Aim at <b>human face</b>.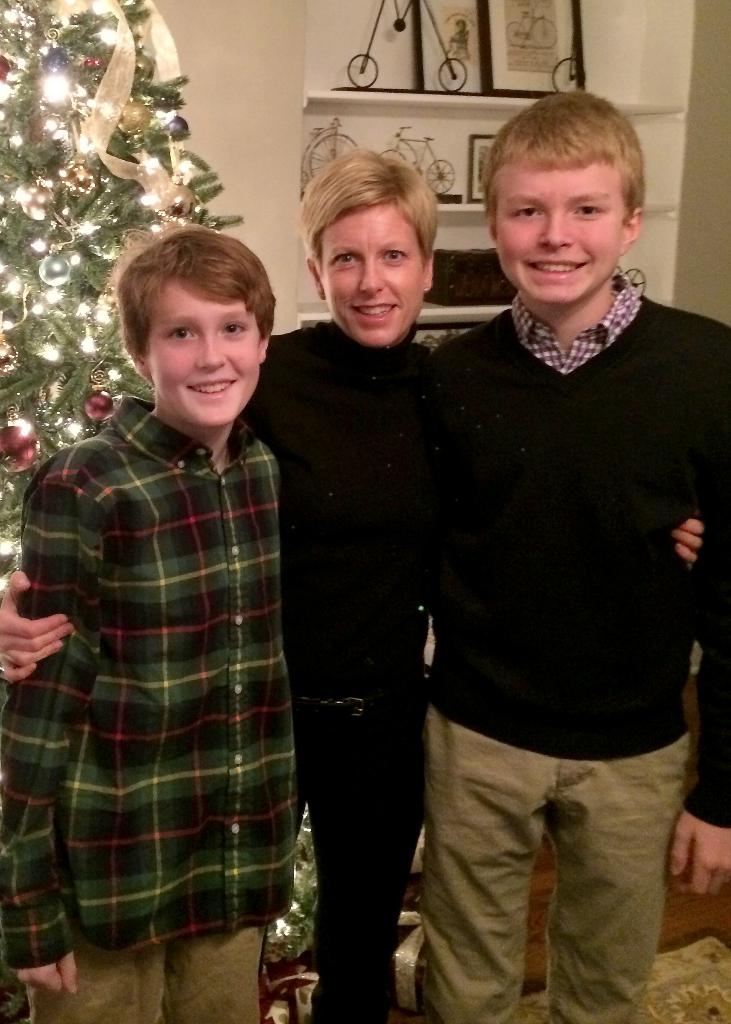
Aimed at x1=491, y1=173, x2=634, y2=303.
